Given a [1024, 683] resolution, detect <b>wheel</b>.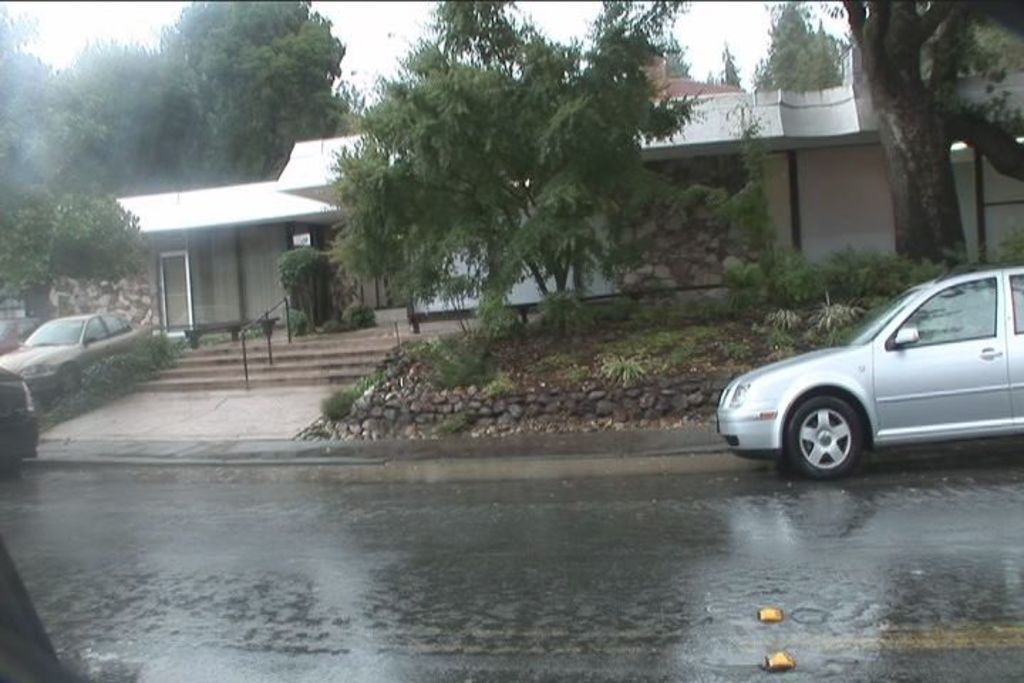
[left=784, top=396, right=869, bottom=482].
